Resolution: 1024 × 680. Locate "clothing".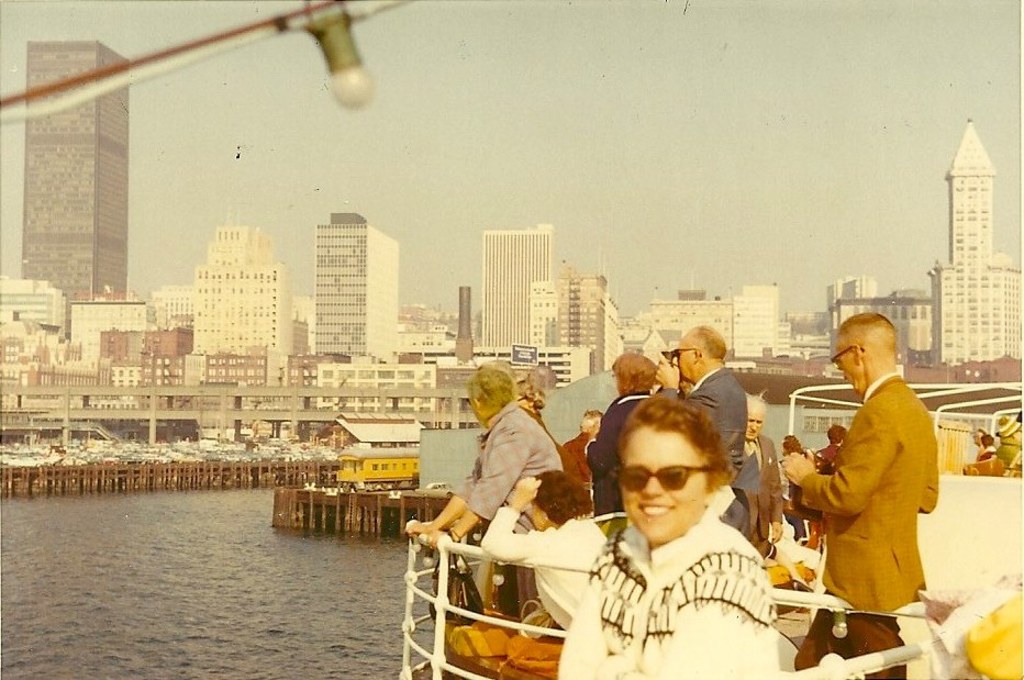
(565,426,589,489).
